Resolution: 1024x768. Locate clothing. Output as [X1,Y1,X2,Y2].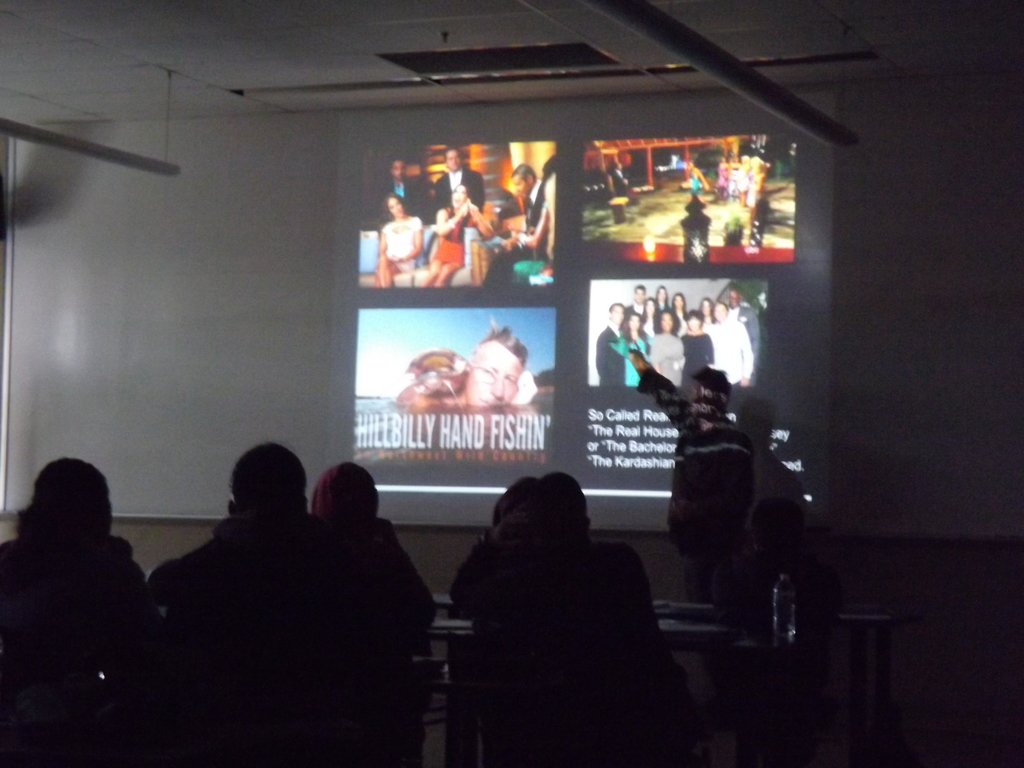
[671,305,684,328].
